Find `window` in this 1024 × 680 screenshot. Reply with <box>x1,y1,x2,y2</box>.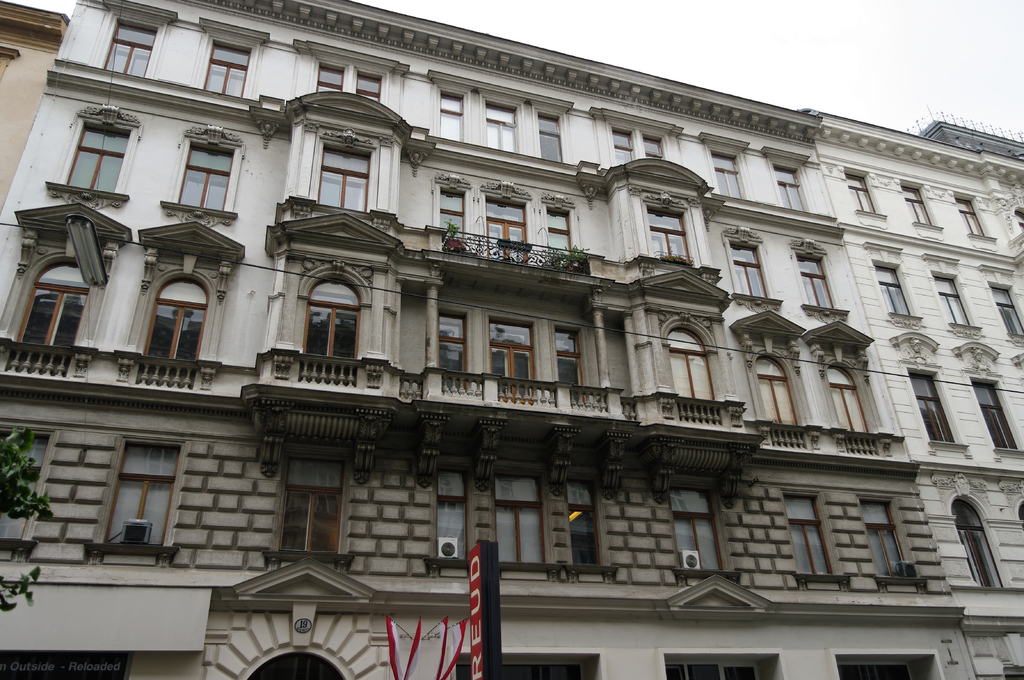
<box>956,196,991,235</box>.
